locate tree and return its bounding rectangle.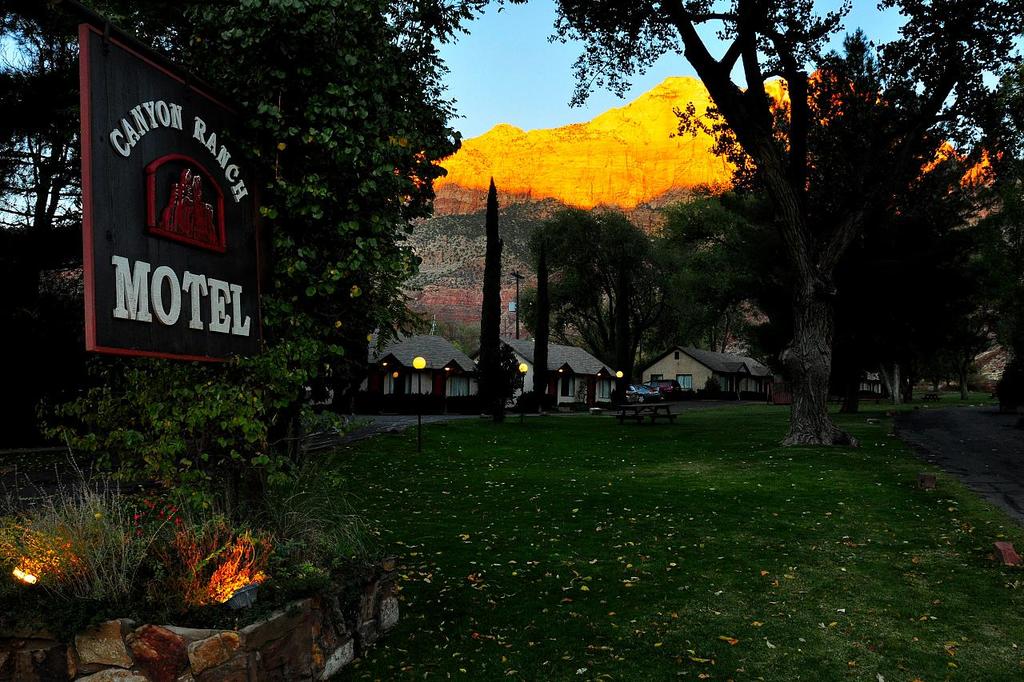
688 285 761 353.
